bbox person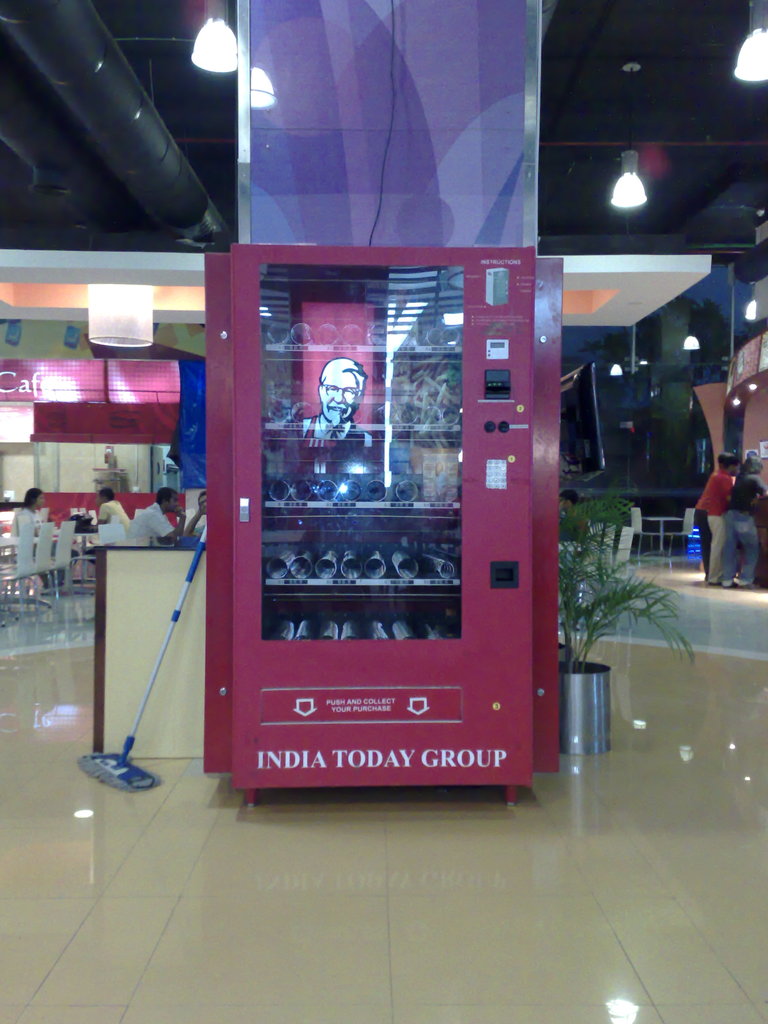
{"x1": 10, "y1": 486, "x2": 79, "y2": 587}
